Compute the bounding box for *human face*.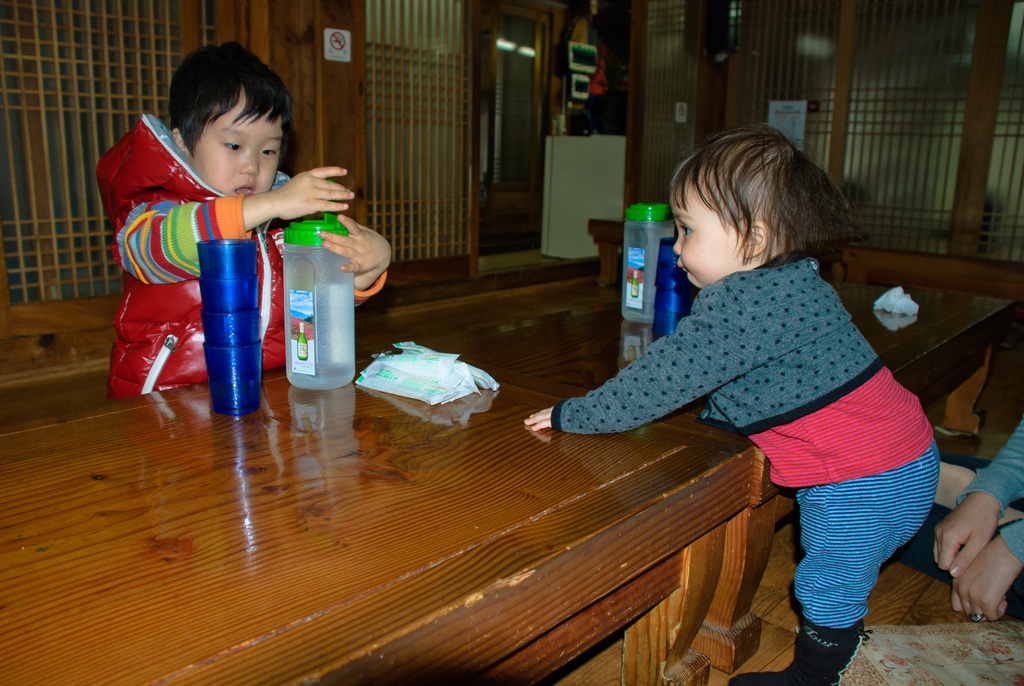
(x1=186, y1=82, x2=285, y2=197).
